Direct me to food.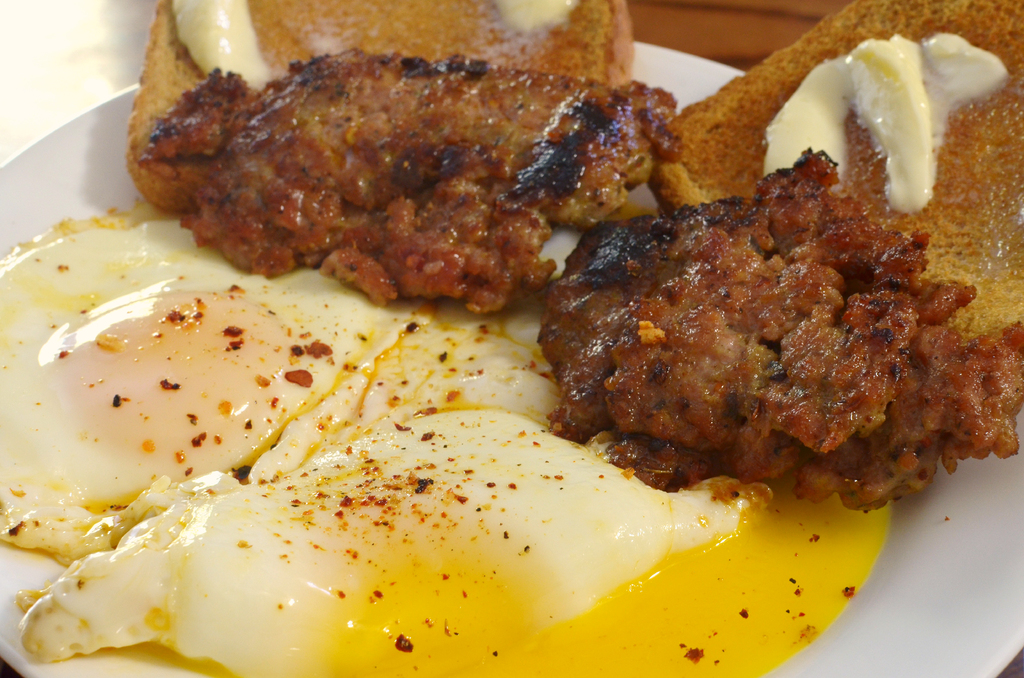
Direction: bbox=(10, 309, 889, 677).
